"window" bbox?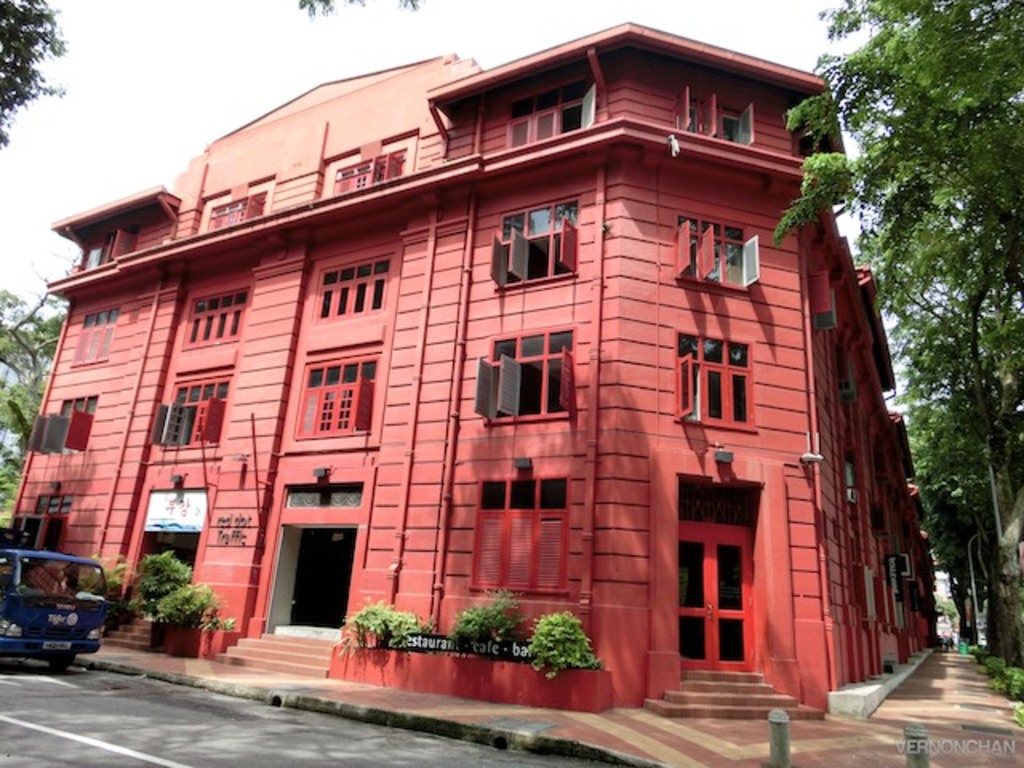
l=678, t=528, r=768, b=669
